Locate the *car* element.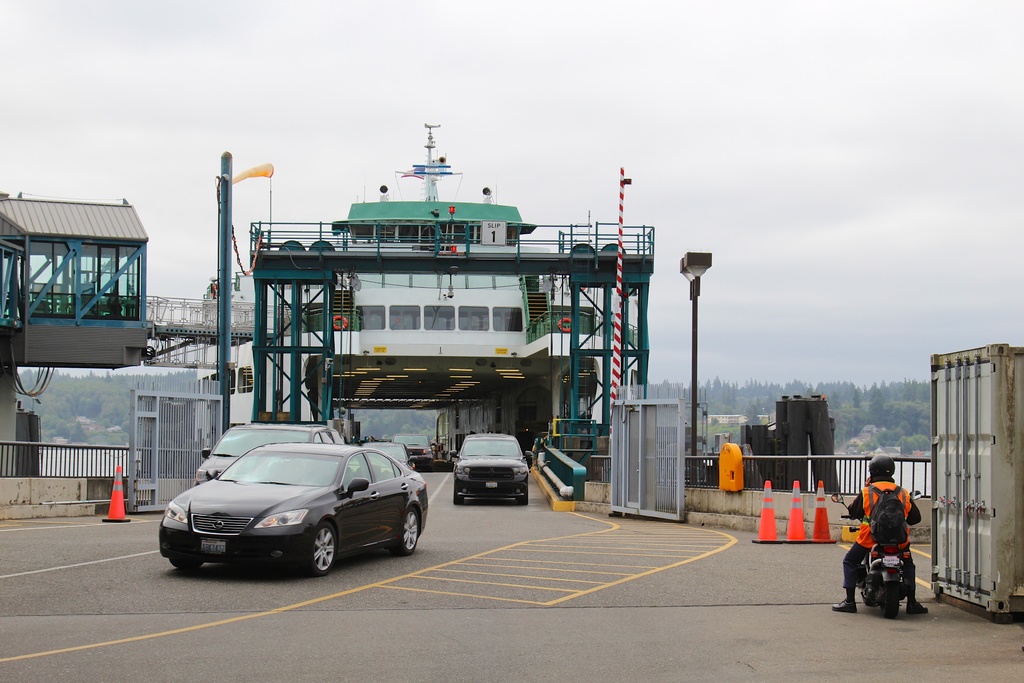
Element bbox: {"x1": 451, "y1": 425, "x2": 530, "y2": 506}.
